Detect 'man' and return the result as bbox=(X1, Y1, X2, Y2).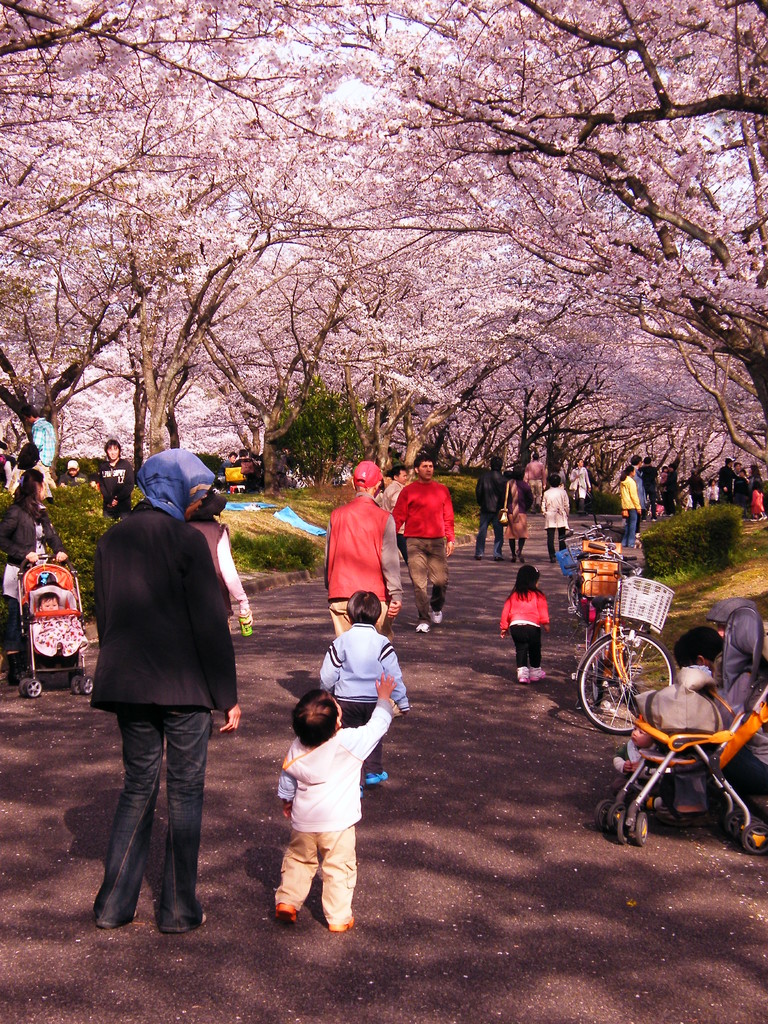
bbox=(383, 464, 415, 567).
